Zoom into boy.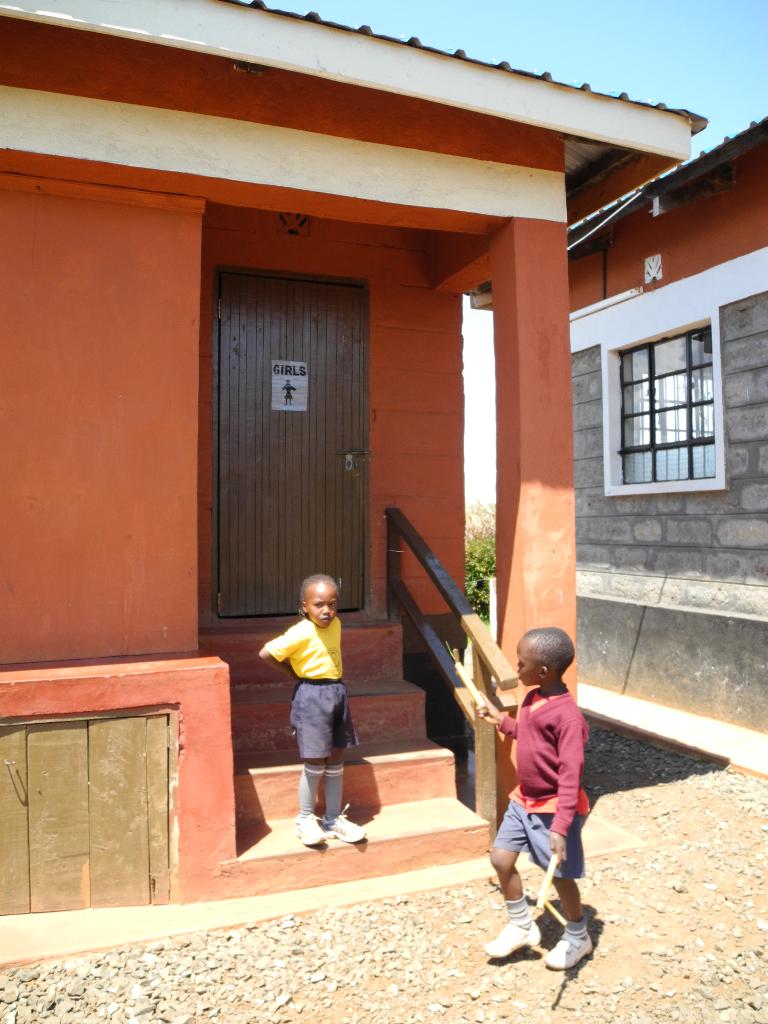
Zoom target: x1=476, y1=628, x2=607, y2=972.
